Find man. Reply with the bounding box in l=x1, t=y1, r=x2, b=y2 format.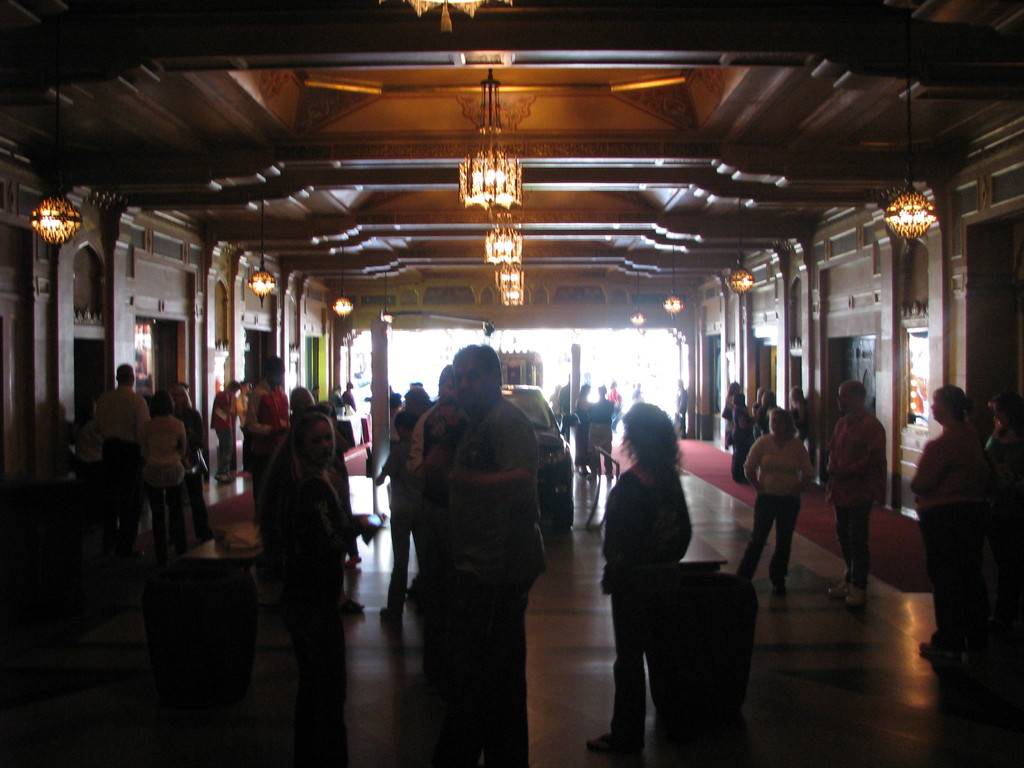
l=93, t=362, r=156, b=563.
